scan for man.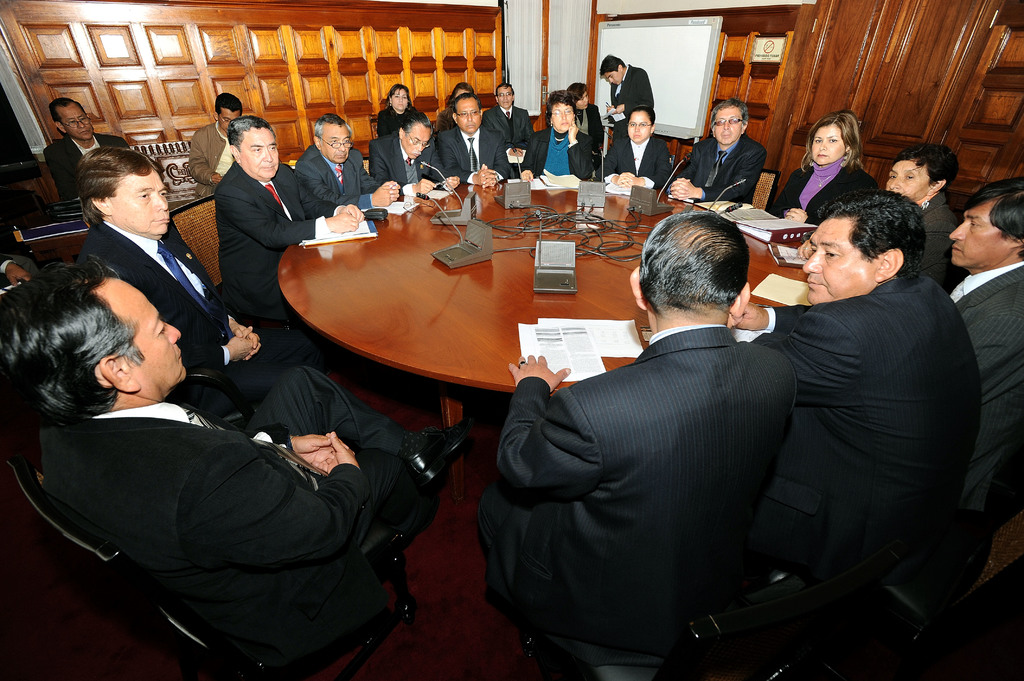
Scan result: detection(666, 99, 764, 206).
